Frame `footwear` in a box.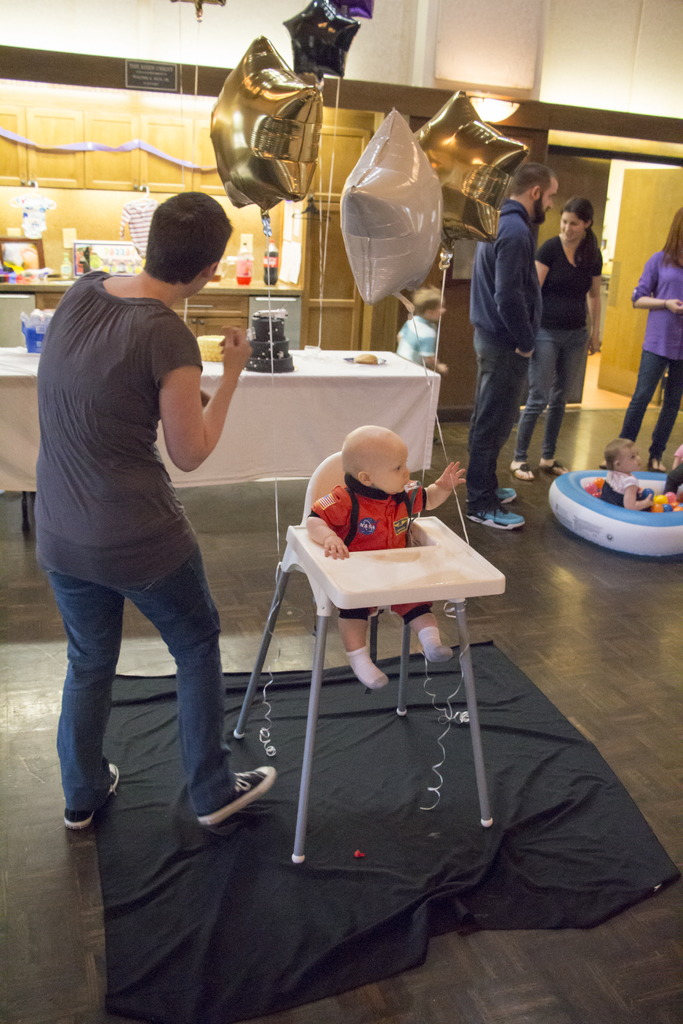
crop(191, 765, 276, 822).
